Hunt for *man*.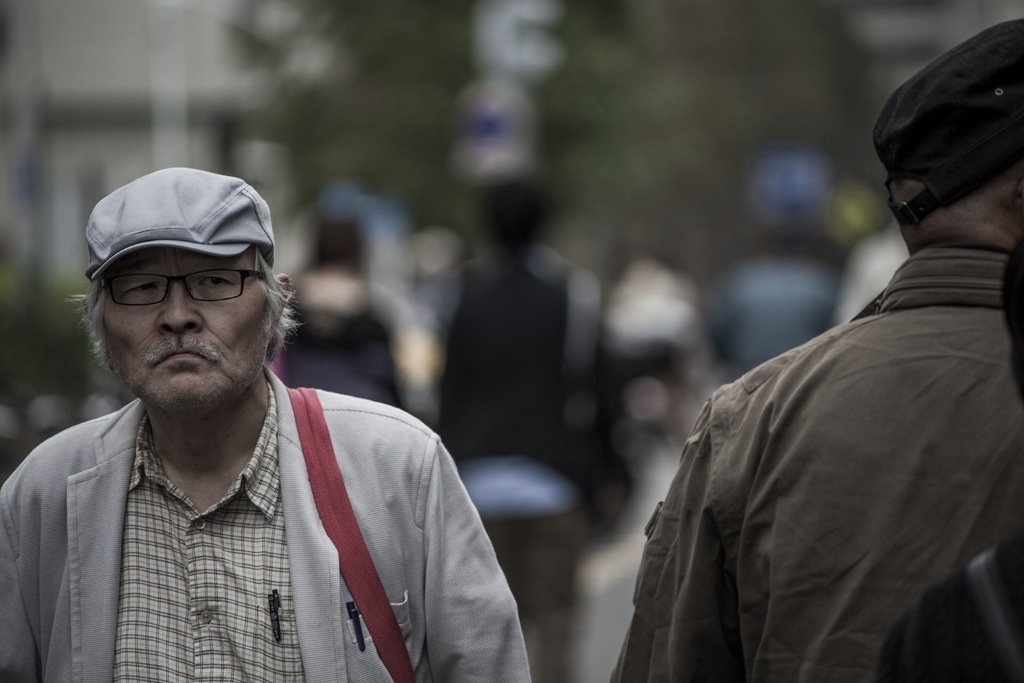
Hunted down at BBox(29, 164, 531, 666).
